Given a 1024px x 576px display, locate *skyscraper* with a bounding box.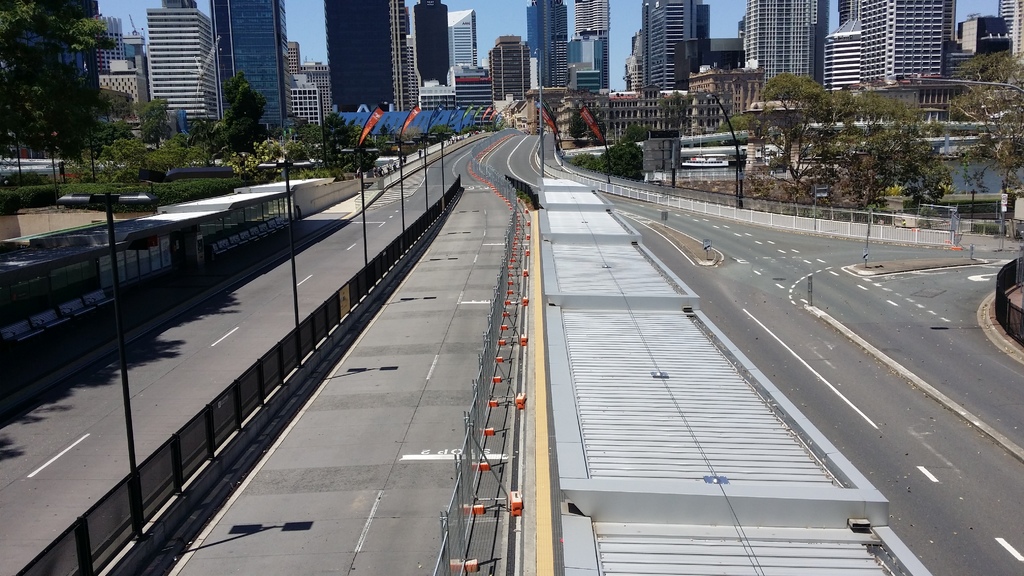
Located: bbox=(452, 7, 475, 78).
